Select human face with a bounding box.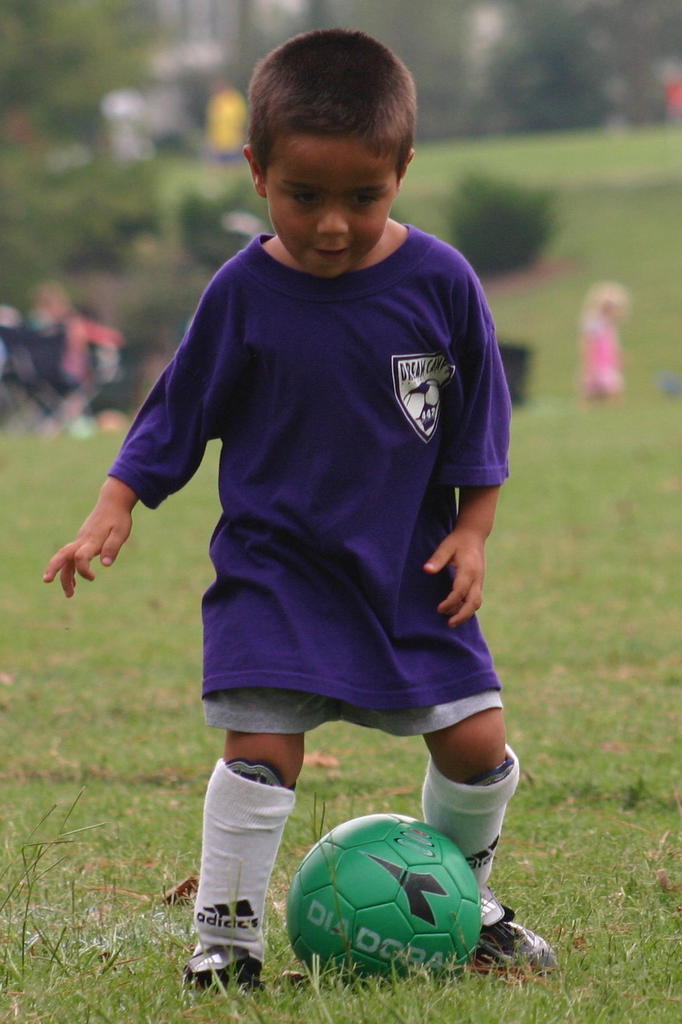
pyautogui.locateOnScreen(265, 134, 400, 282).
